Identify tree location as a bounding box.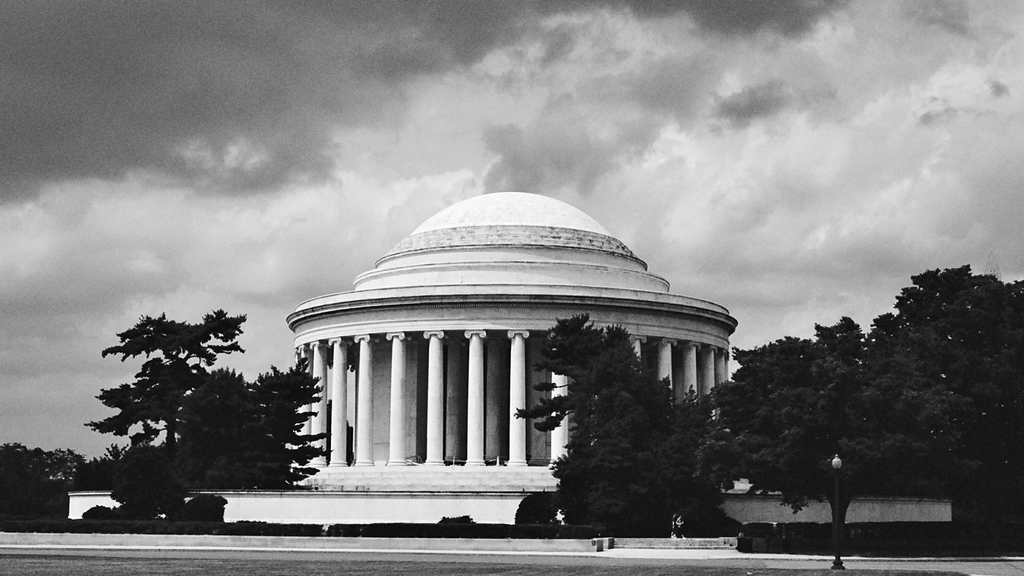
locate(84, 303, 246, 505).
